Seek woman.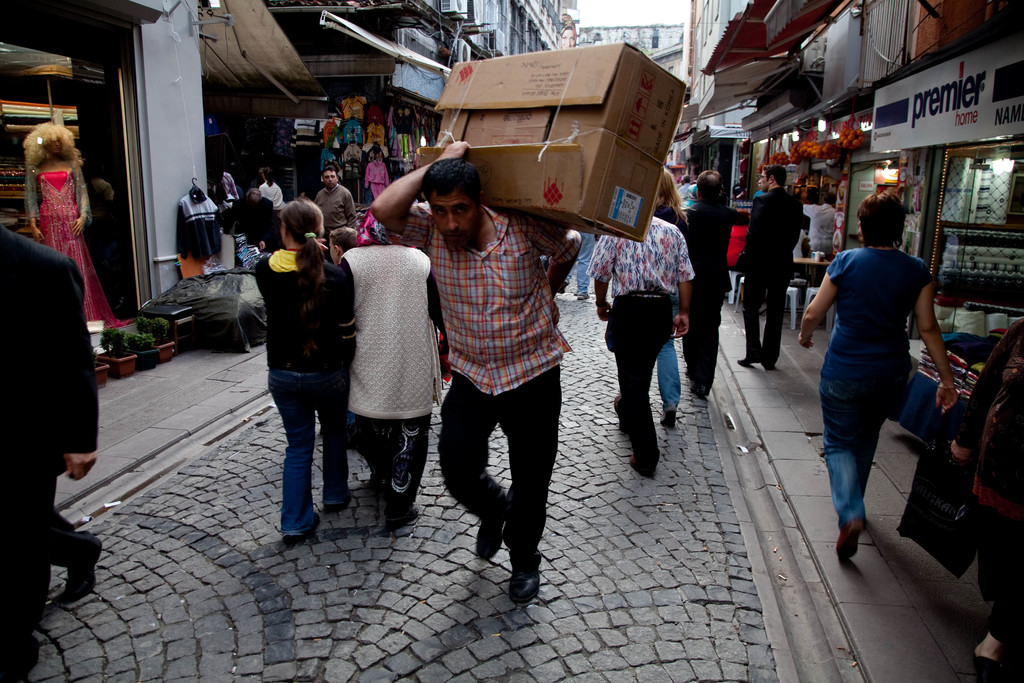
{"x1": 655, "y1": 168, "x2": 692, "y2": 436}.
